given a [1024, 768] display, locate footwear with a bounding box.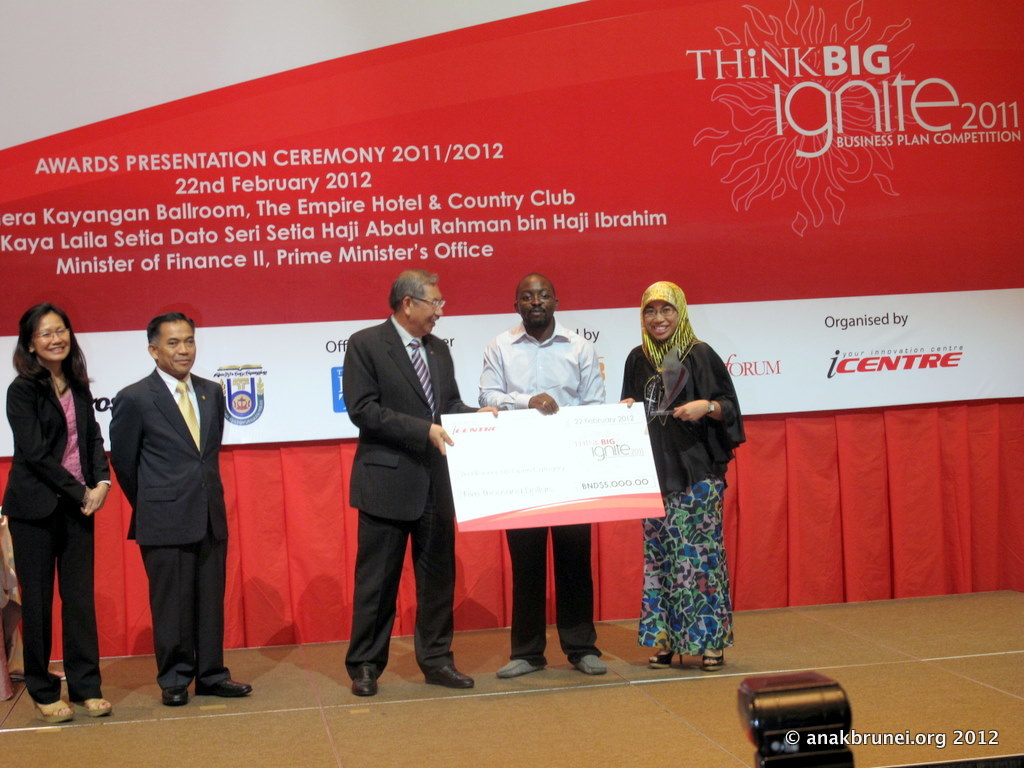
Located: [x1=575, y1=656, x2=609, y2=678].
